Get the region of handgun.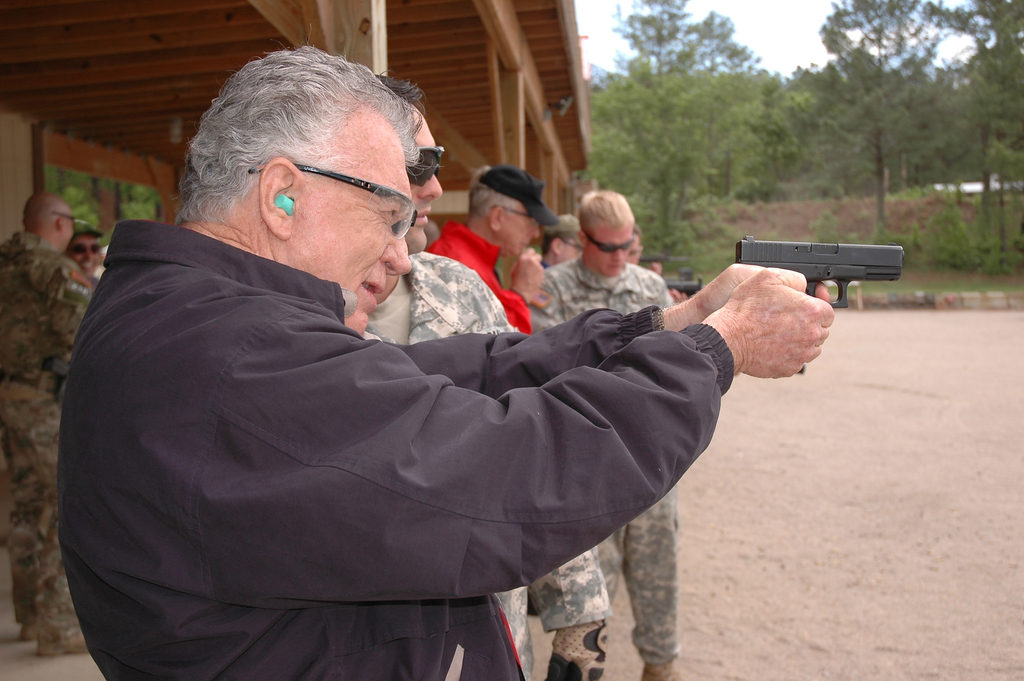
BBox(733, 233, 905, 309).
